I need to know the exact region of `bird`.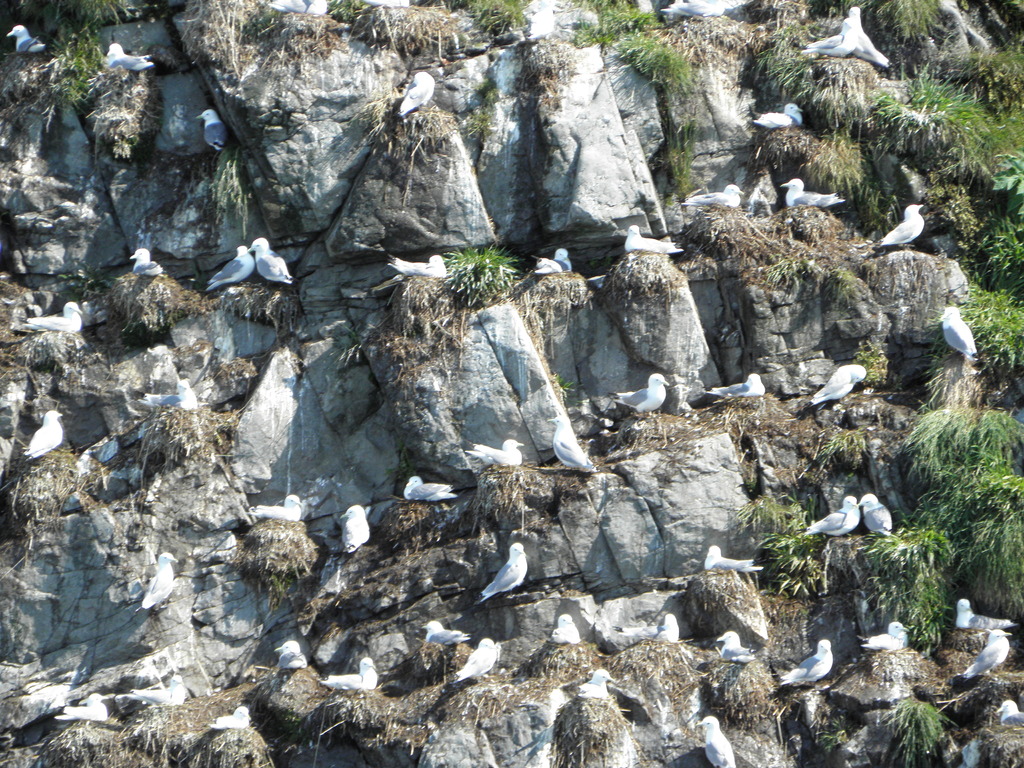
Region: bbox=(396, 65, 437, 120).
